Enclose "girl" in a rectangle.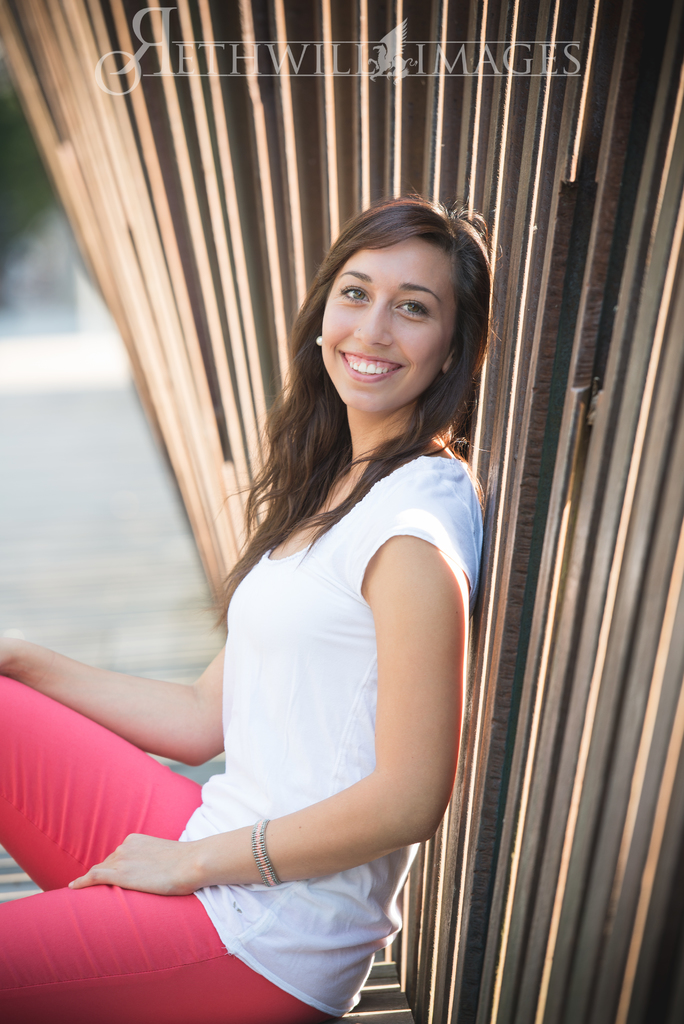
<region>0, 194, 485, 1023</region>.
